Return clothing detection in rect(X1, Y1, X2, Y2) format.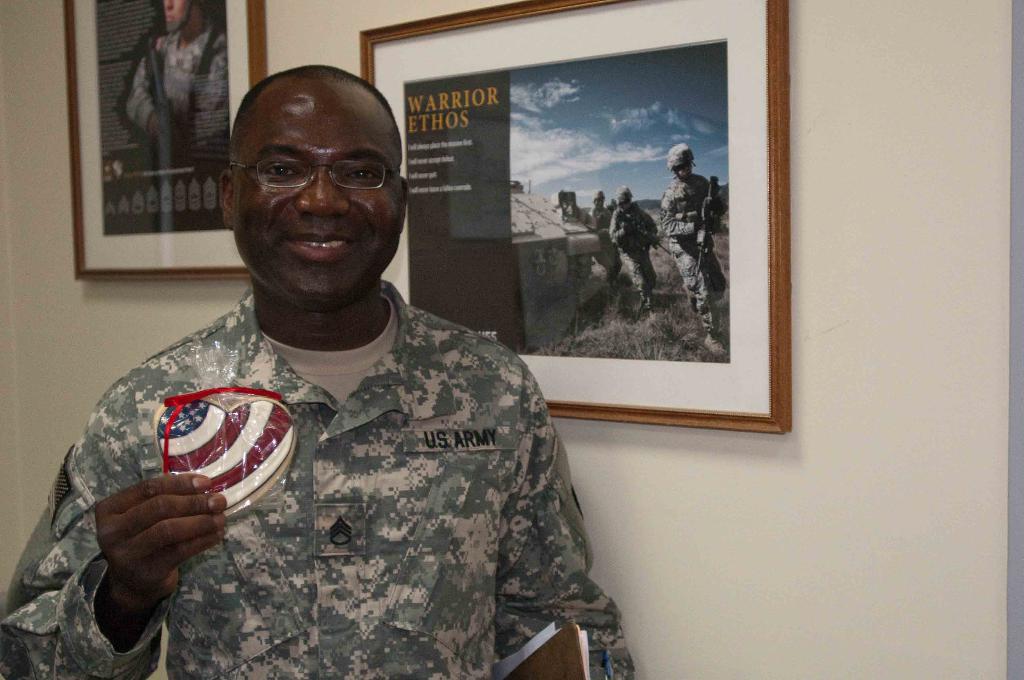
rect(657, 171, 724, 323).
